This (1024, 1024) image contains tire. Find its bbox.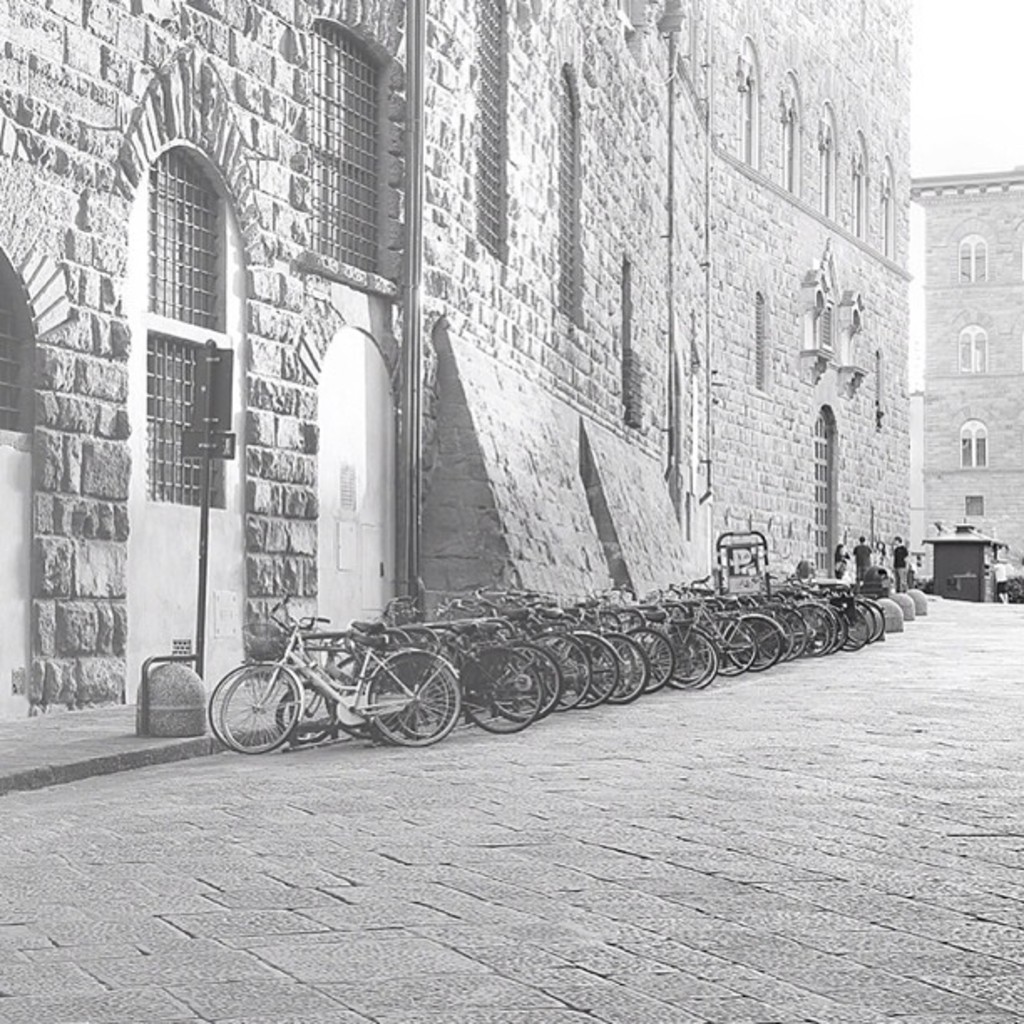
bbox=[221, 668, 300, 753].
